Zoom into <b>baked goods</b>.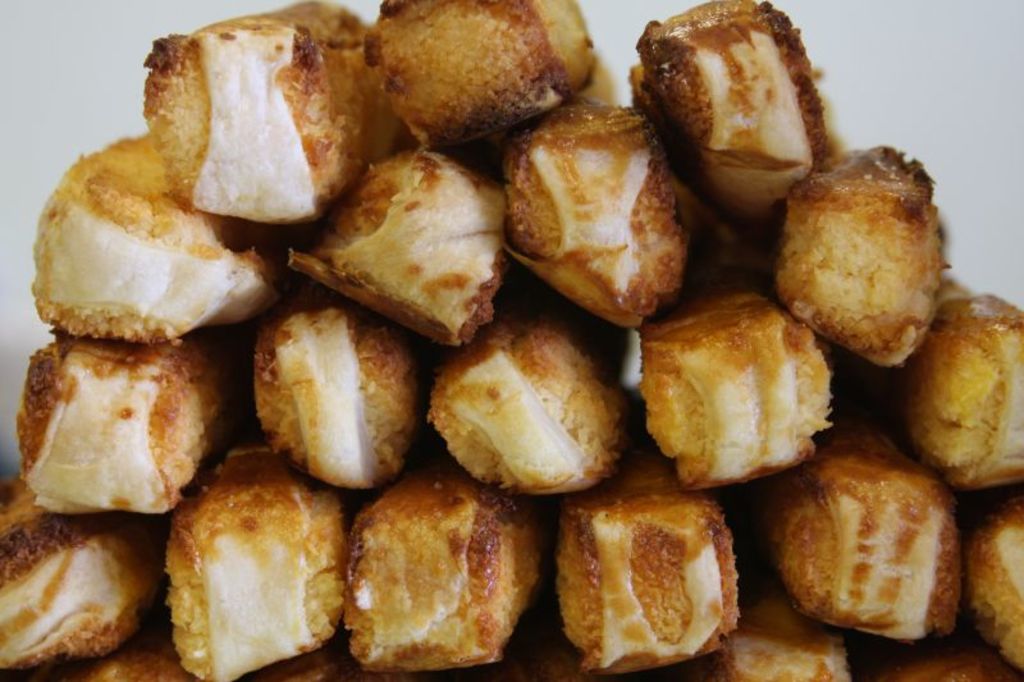
Zoom target: x1=424, y1=301, x2=626, y2=495.
